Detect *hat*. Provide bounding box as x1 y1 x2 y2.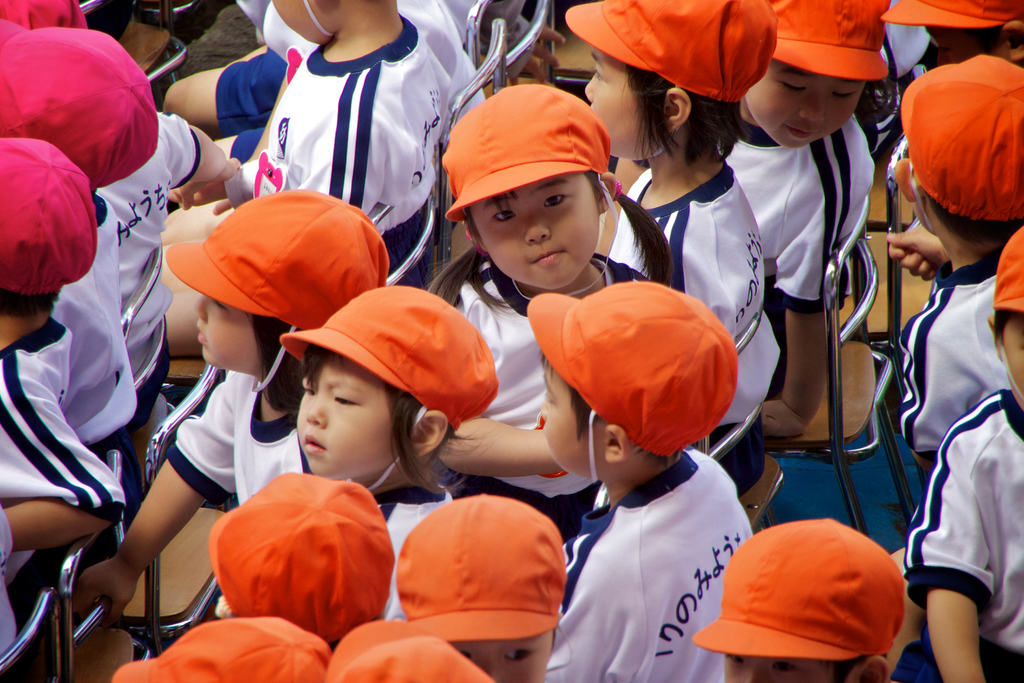
525 278 740 456.
